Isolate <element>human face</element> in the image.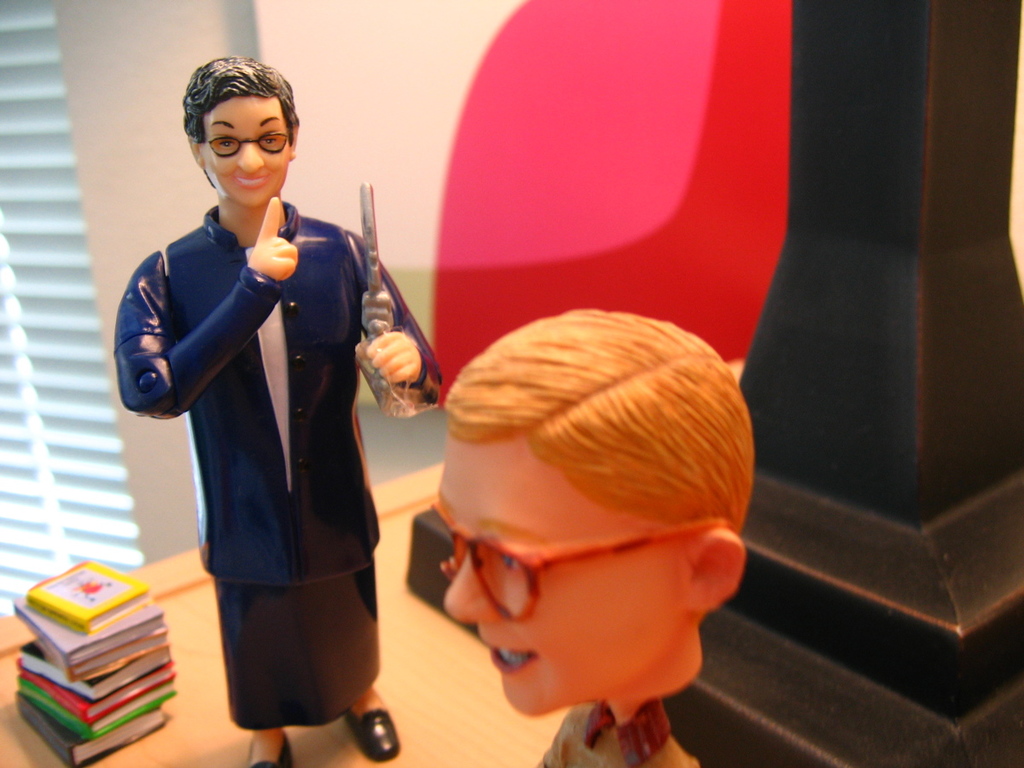
Isolated region: box(438, 433, 676, 715).
